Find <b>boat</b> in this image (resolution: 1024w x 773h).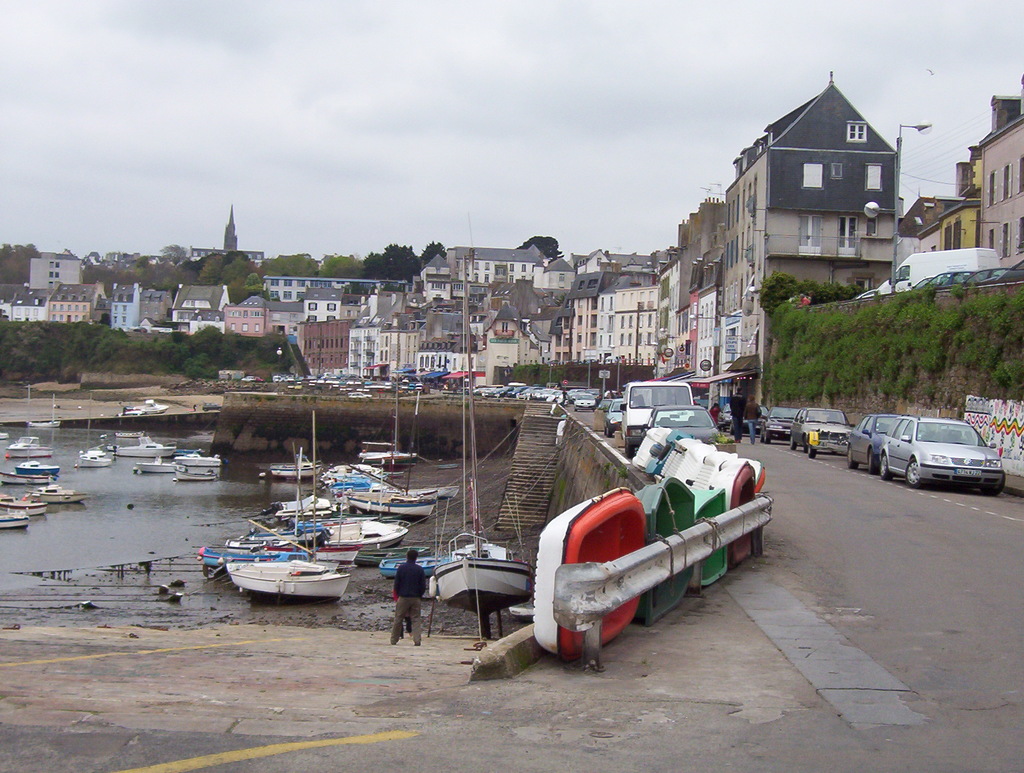
region(4, 437, 52, 460).
